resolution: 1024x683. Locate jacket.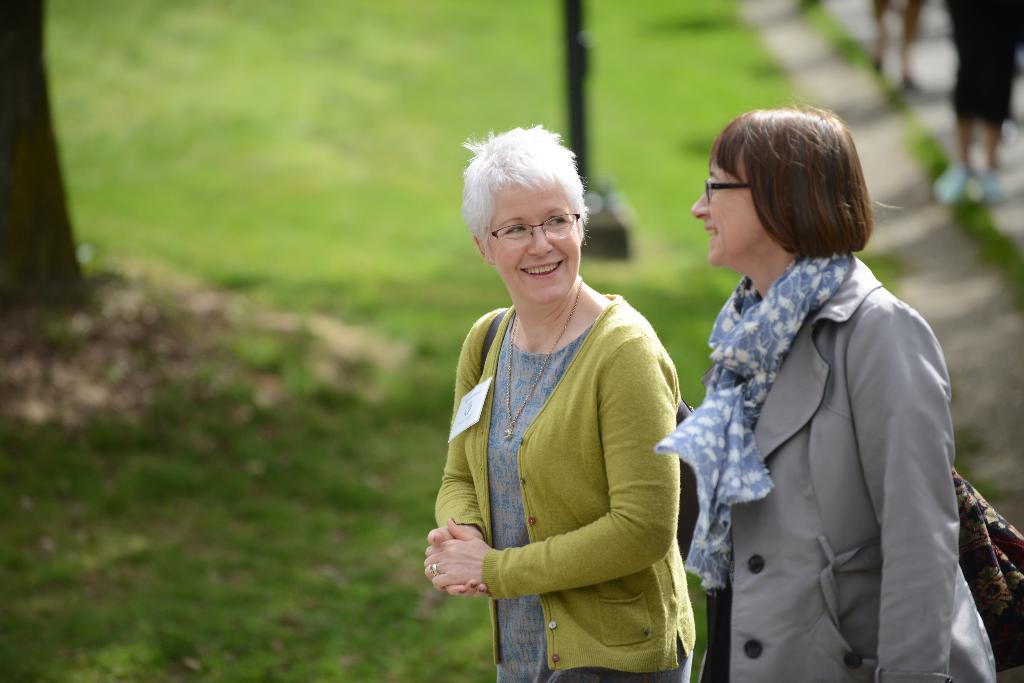
{"x1": 730, "y1": 259, "x2": 1002, "y2": 682}.
